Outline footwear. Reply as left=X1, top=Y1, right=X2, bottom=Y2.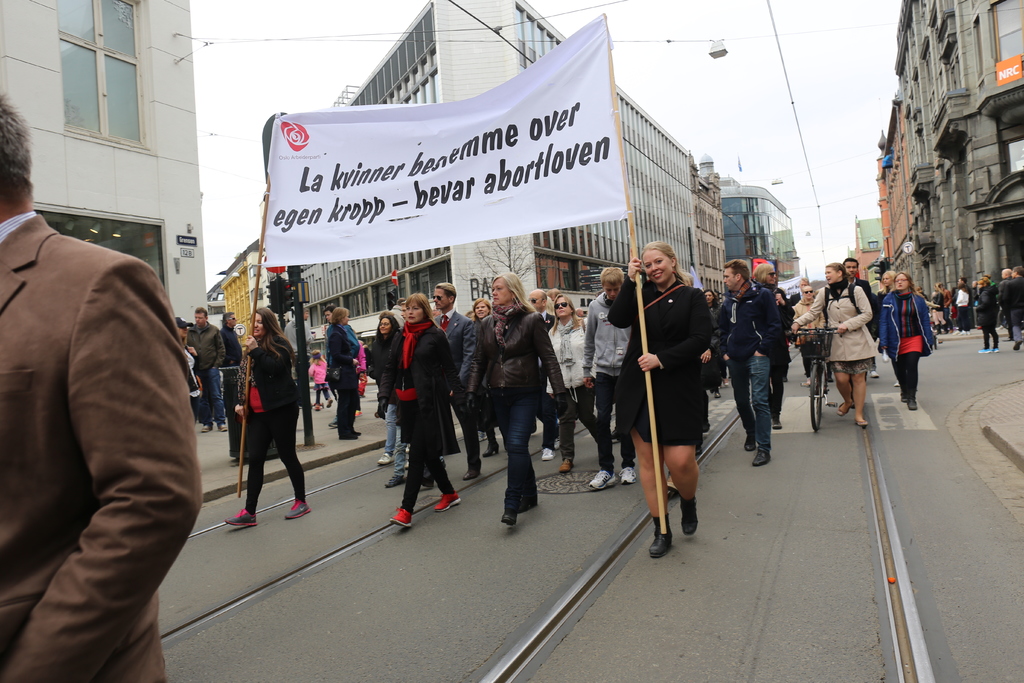
left=433, top=496, right=462, bottom=513.
